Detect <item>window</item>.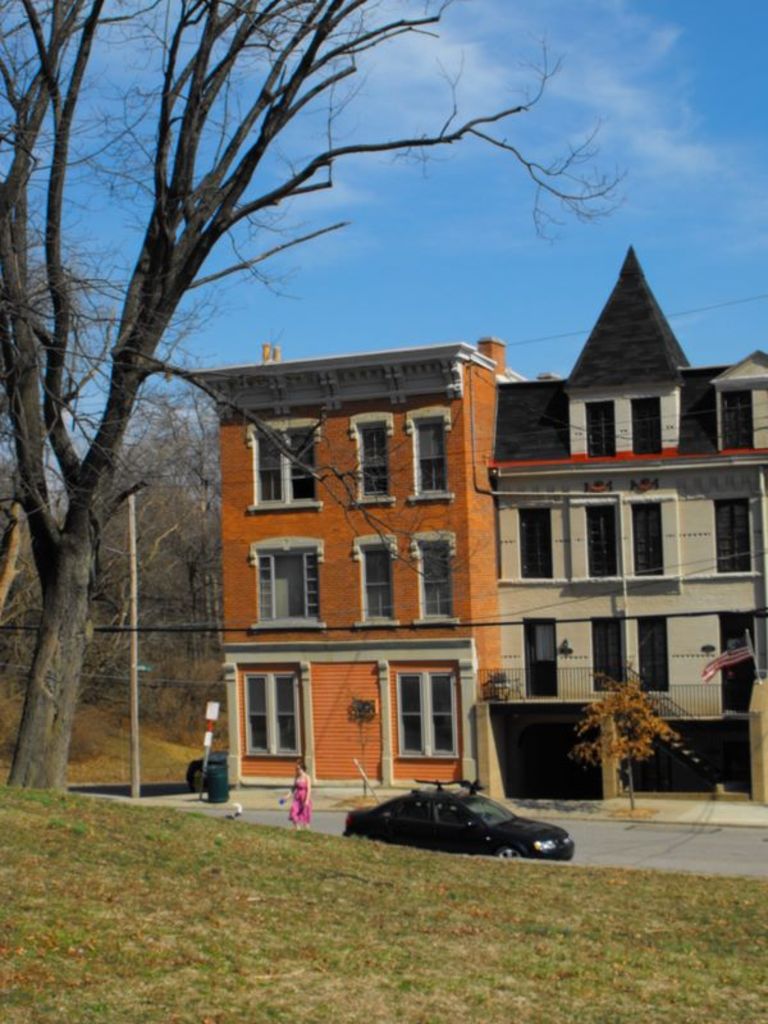
Detected at left=585, top=401, right=618, bottom=453.
